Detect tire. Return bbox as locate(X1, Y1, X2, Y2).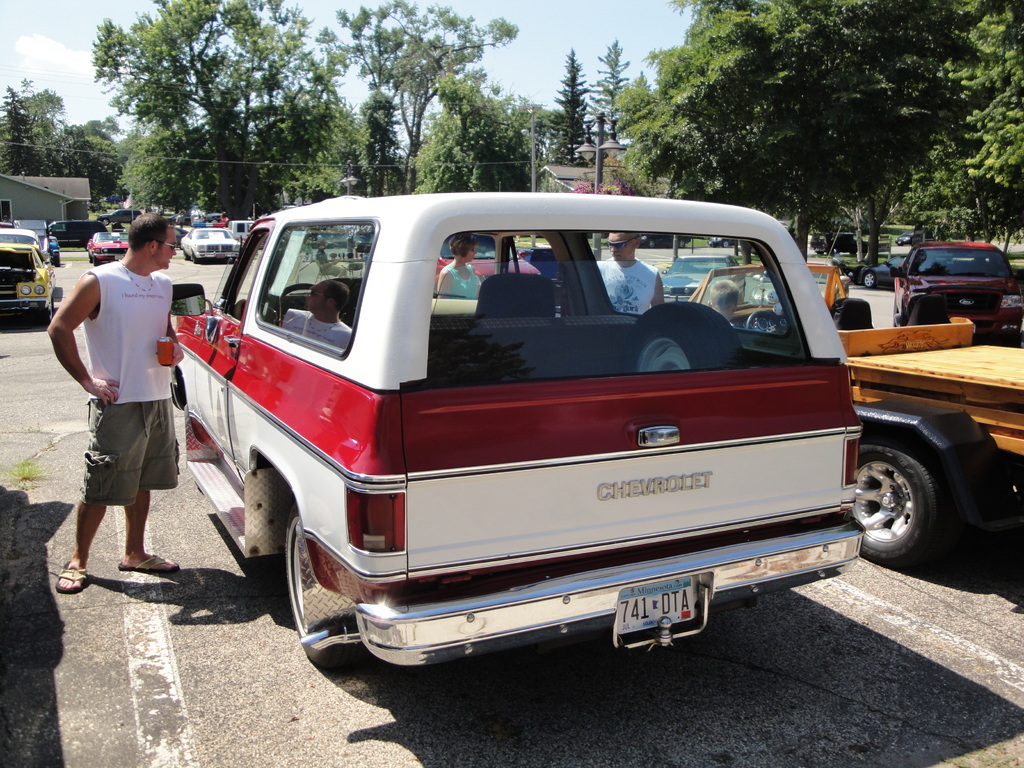
locate(286, 500, 358, 671).
